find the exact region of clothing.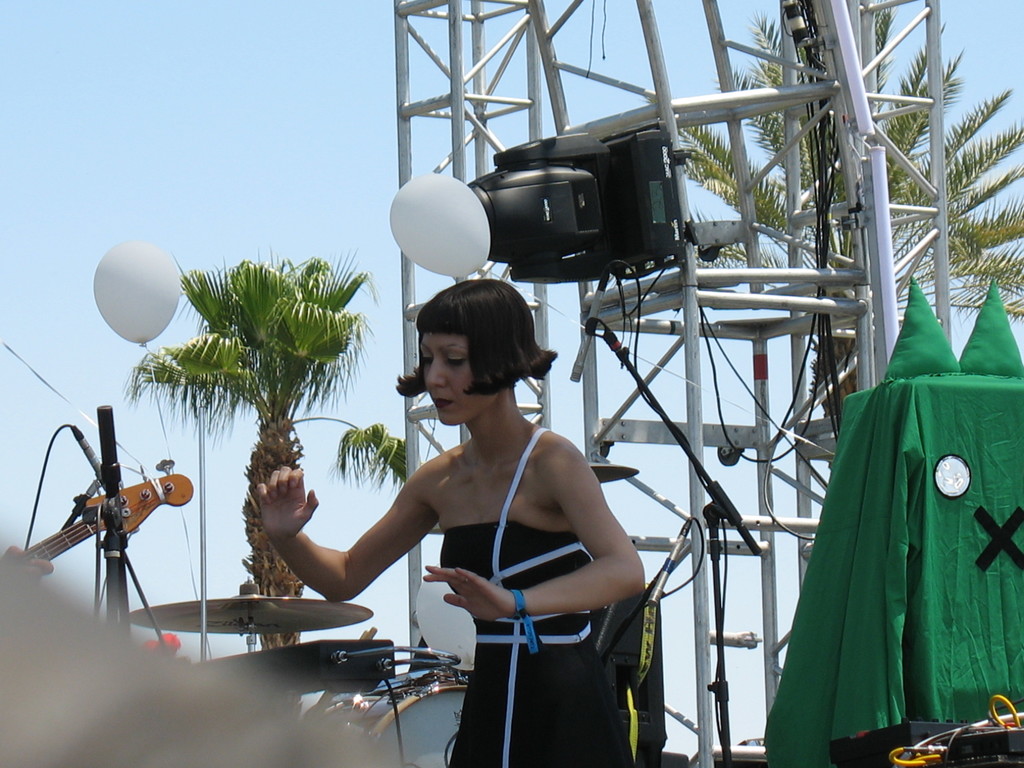
Exact region: 373/387/646/718.
